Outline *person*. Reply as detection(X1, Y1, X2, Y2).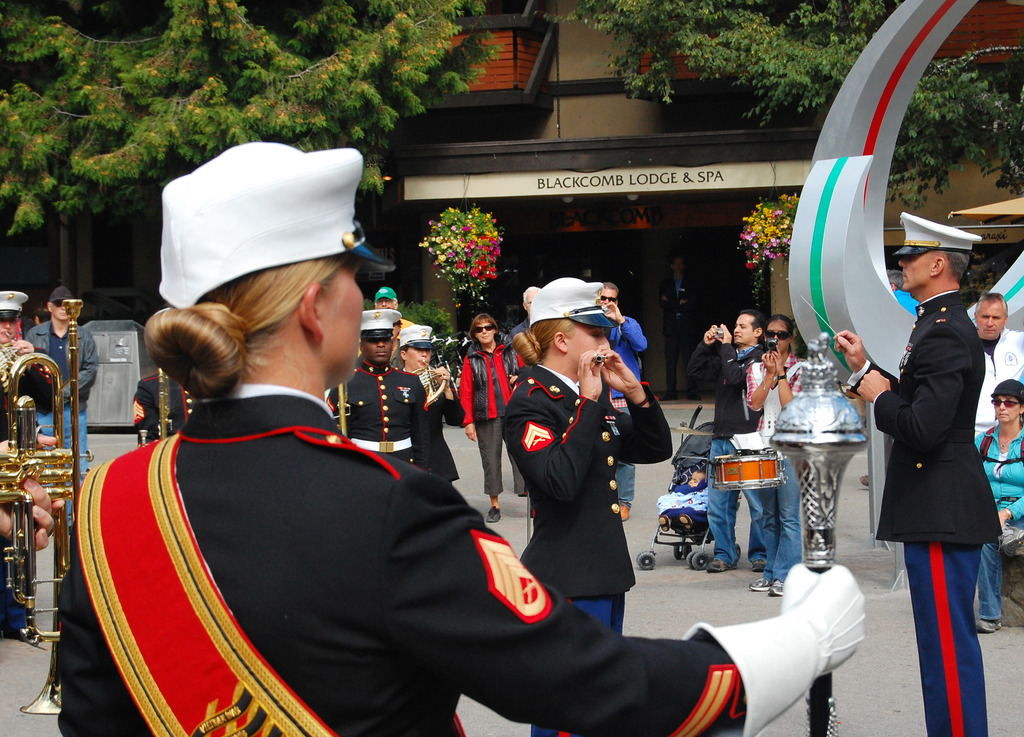
detection(502, 268, 678, 736).
